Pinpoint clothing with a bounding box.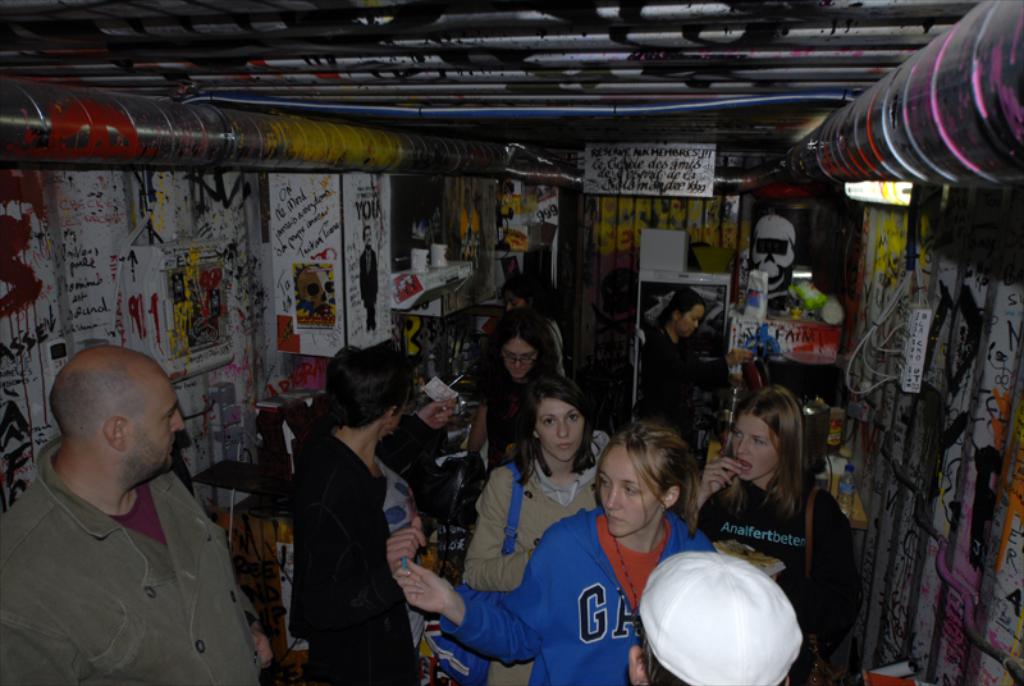
bbox=(467, 371, 577, 466).
